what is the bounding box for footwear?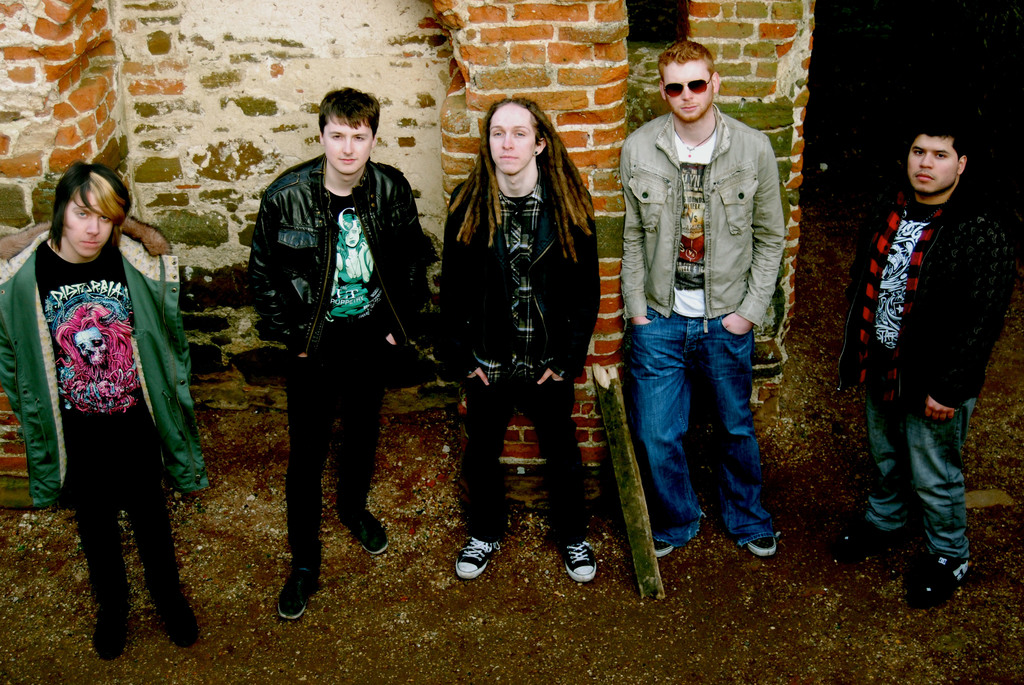
454 534 502 577.
